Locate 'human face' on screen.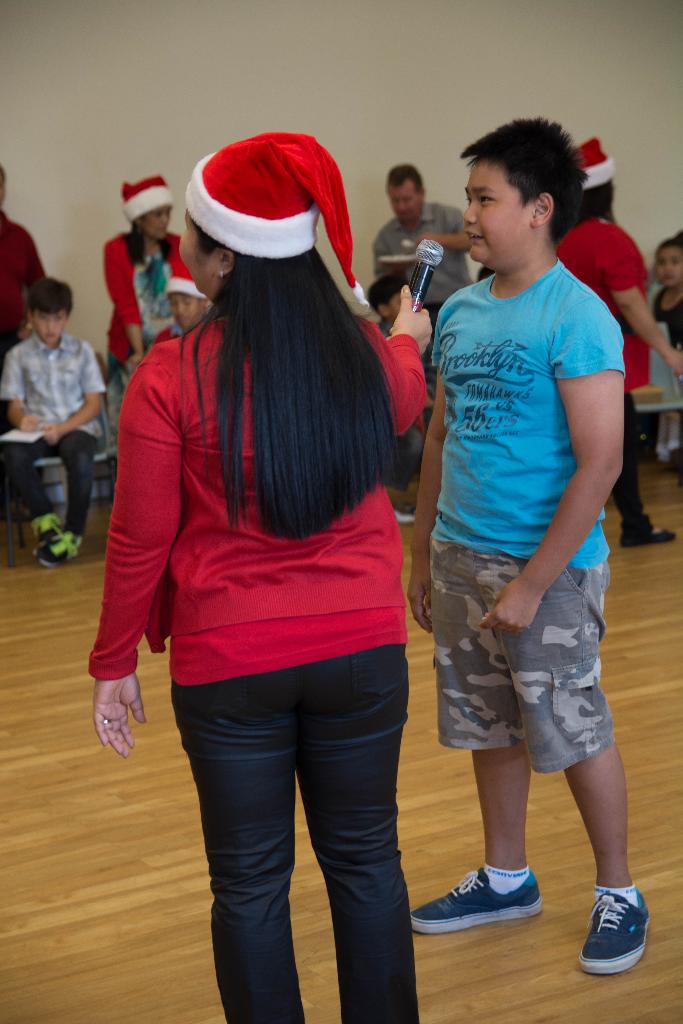
On screen at <bbox>181, 212, 215, 292</bbox>.
